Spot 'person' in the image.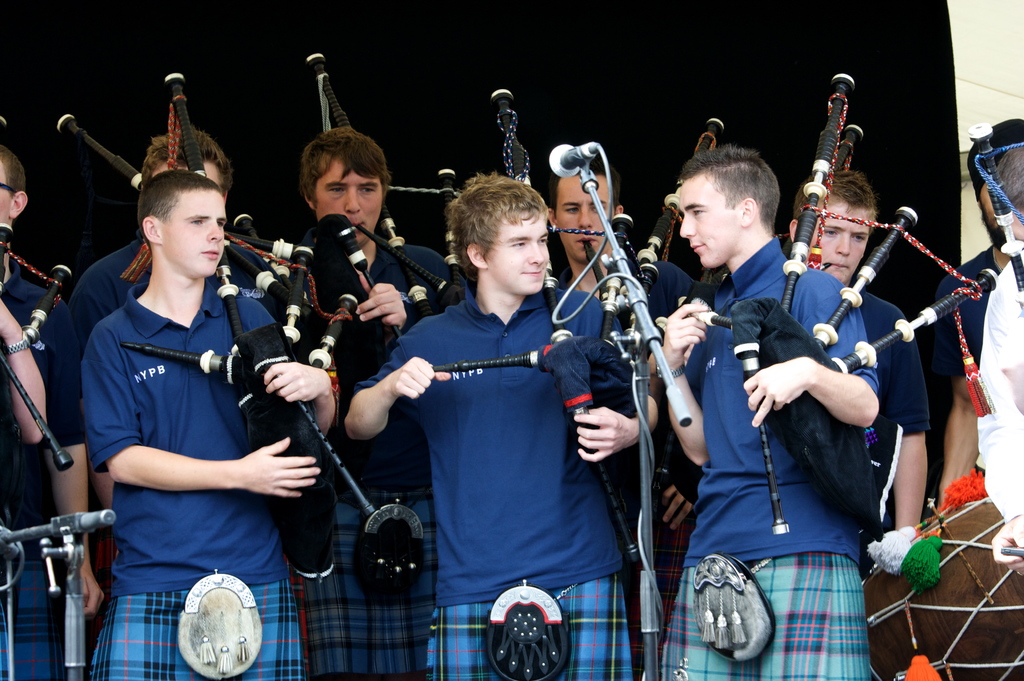
'person' found at <bbox>635, 138, 893, 680</bbox>.
